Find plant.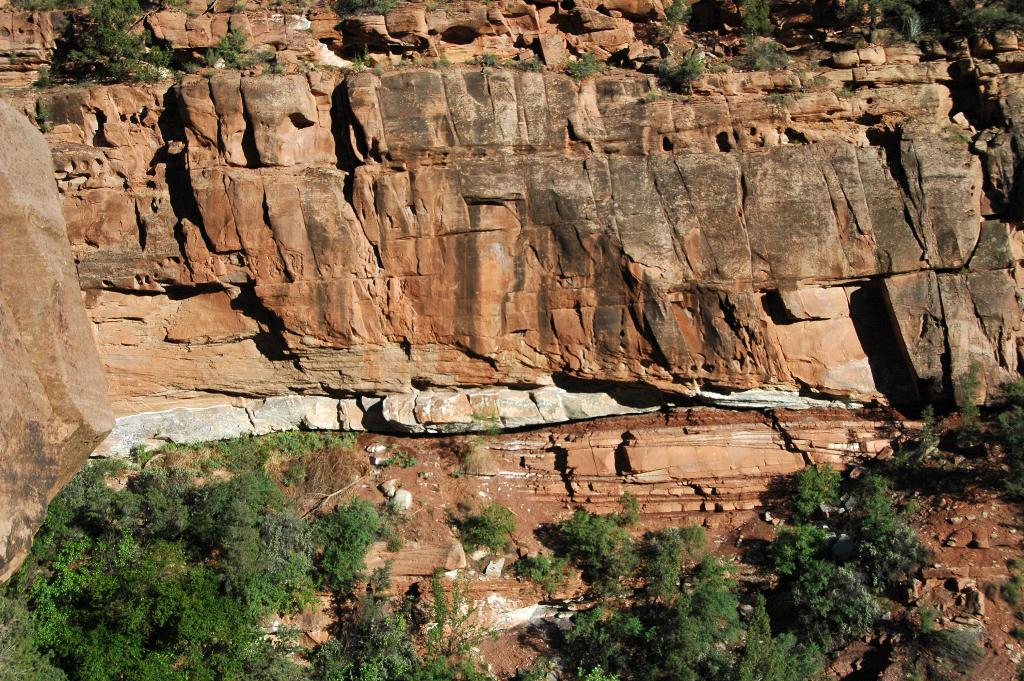
737:0:780:33.
